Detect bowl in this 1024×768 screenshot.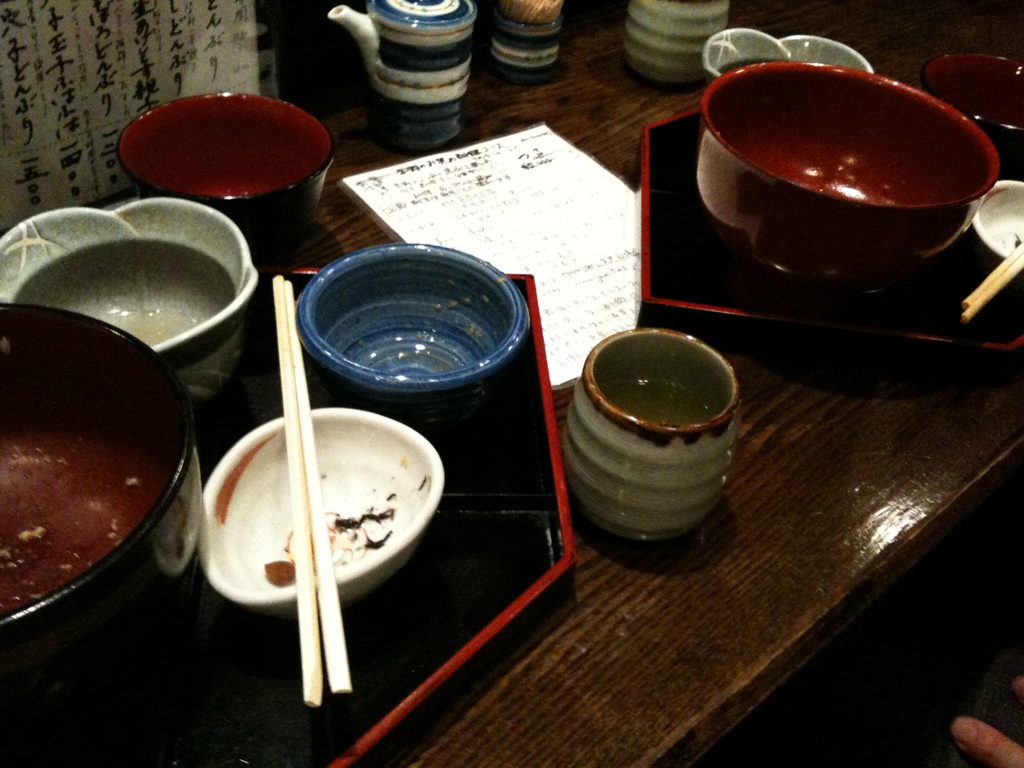
Detection: bbox=[123, 87, 334, 246].
